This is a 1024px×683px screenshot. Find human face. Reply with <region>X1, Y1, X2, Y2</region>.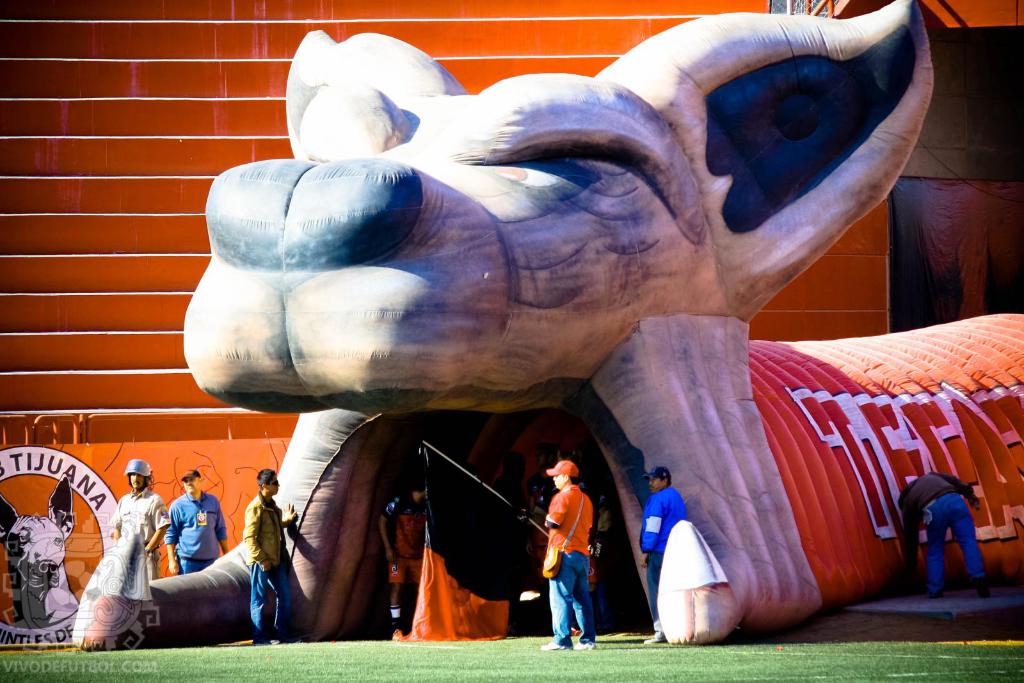
<region>268, 472, 280, 499</region>.
